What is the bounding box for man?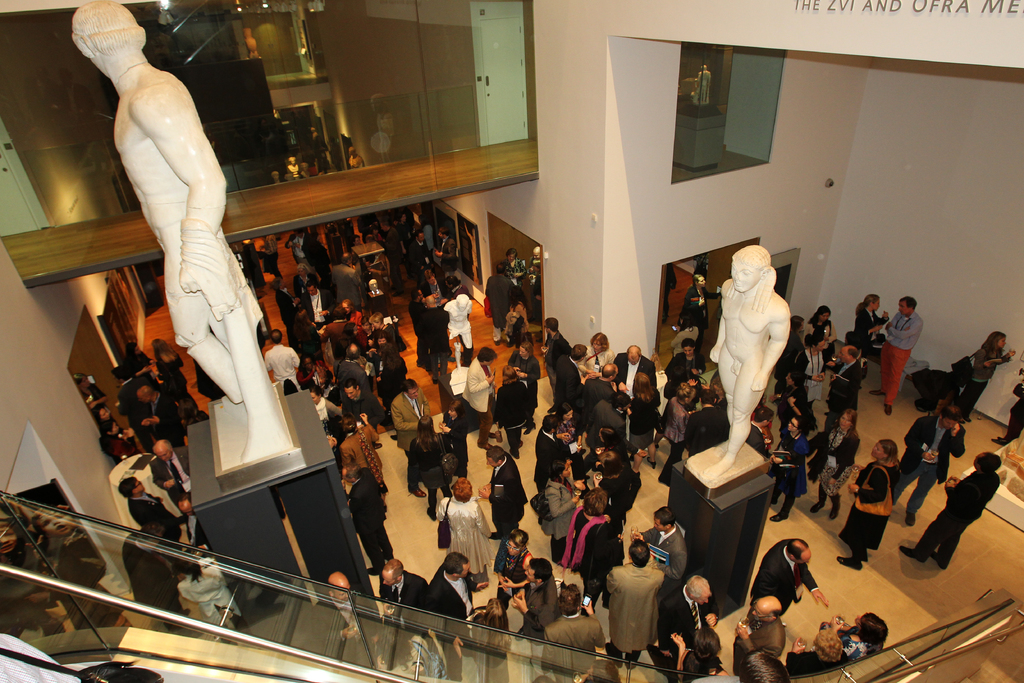
(336, 344, 369, 389).
